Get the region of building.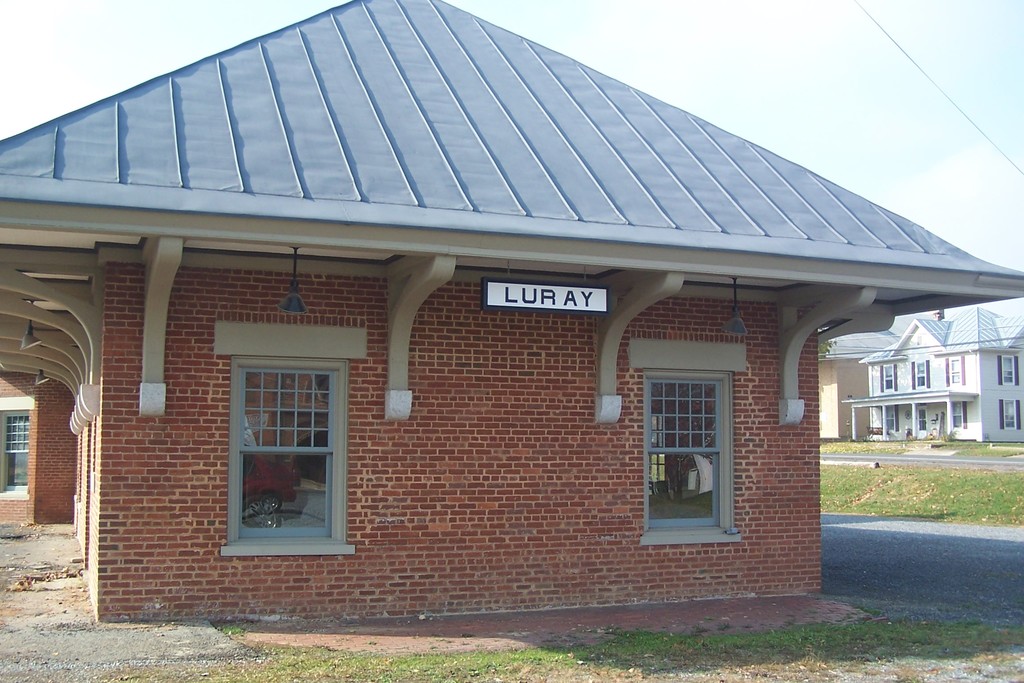
BBox(819, 313, 922, 438).
